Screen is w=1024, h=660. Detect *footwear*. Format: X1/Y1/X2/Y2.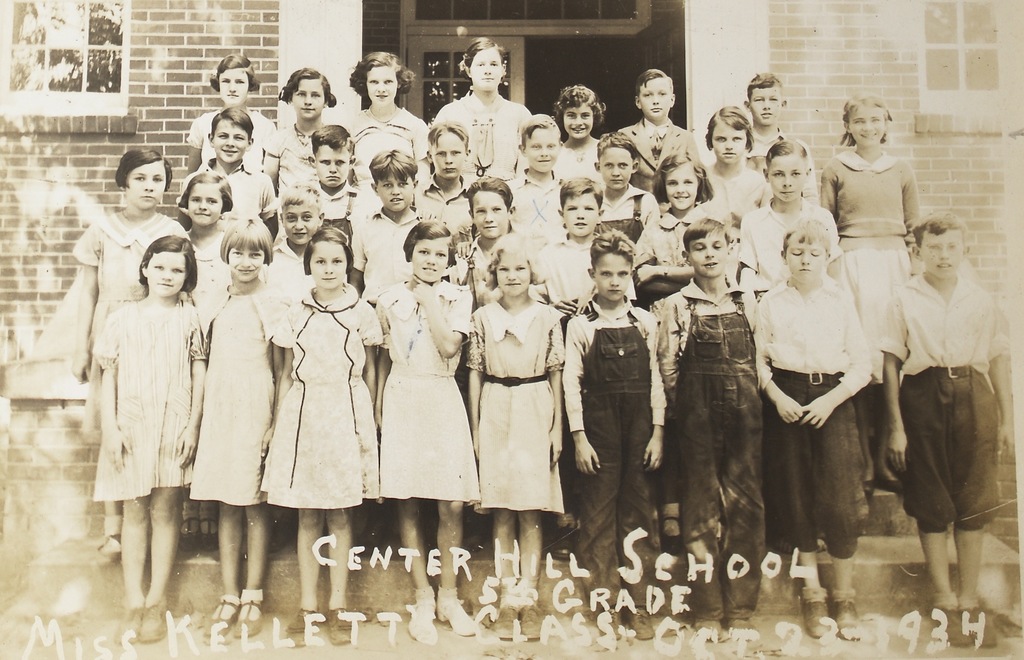
205/597/239/639.
